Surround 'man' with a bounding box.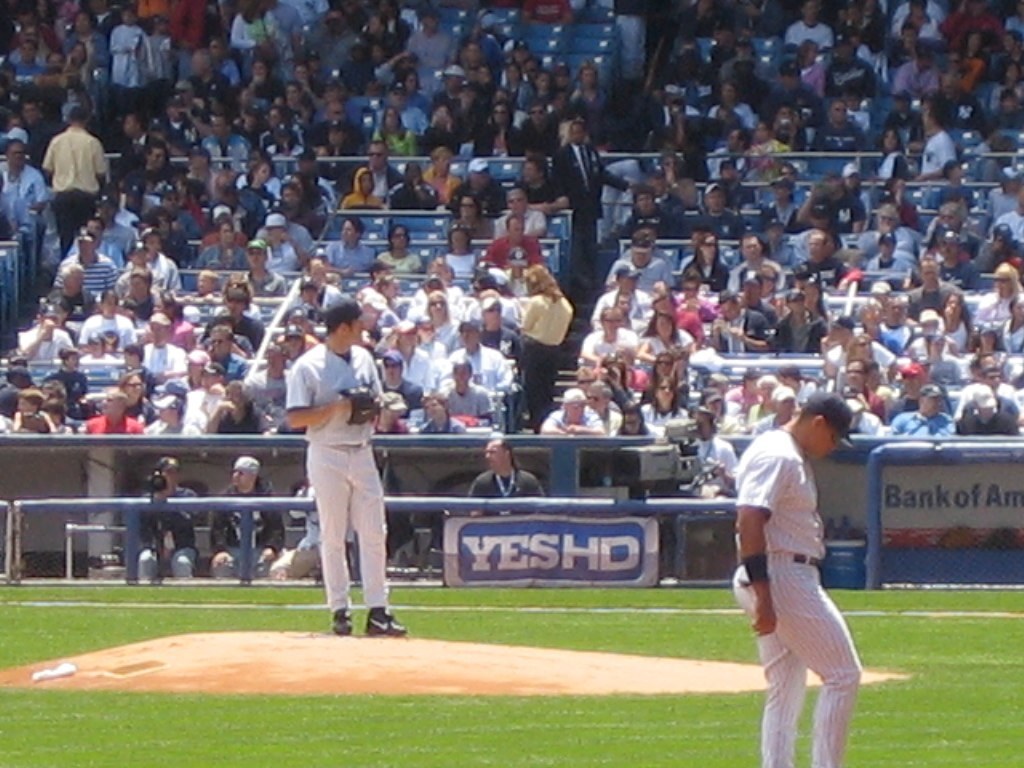
[136, 457, 201, 574].
